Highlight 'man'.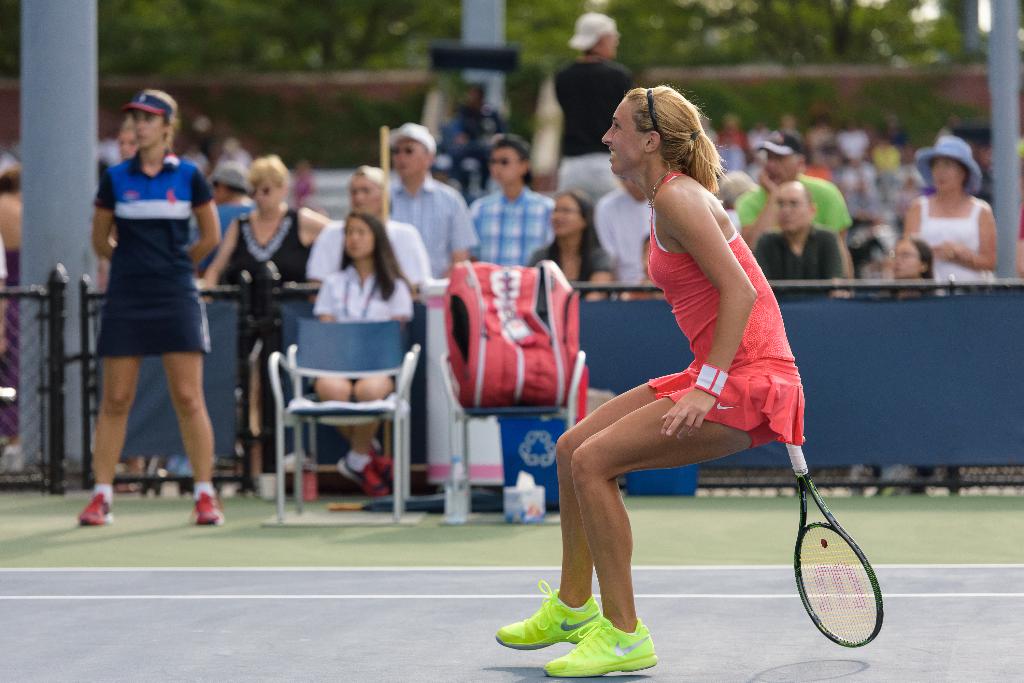
Highlighted region: <box>749,173,856,297</box>.
